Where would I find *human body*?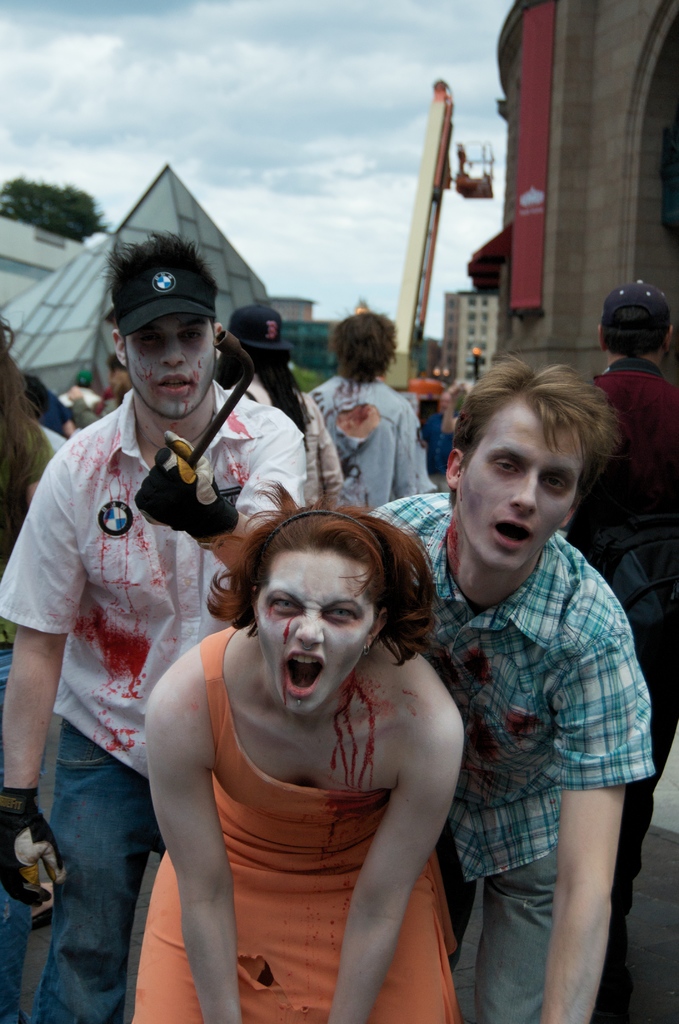
At 0,390,322,1023.
